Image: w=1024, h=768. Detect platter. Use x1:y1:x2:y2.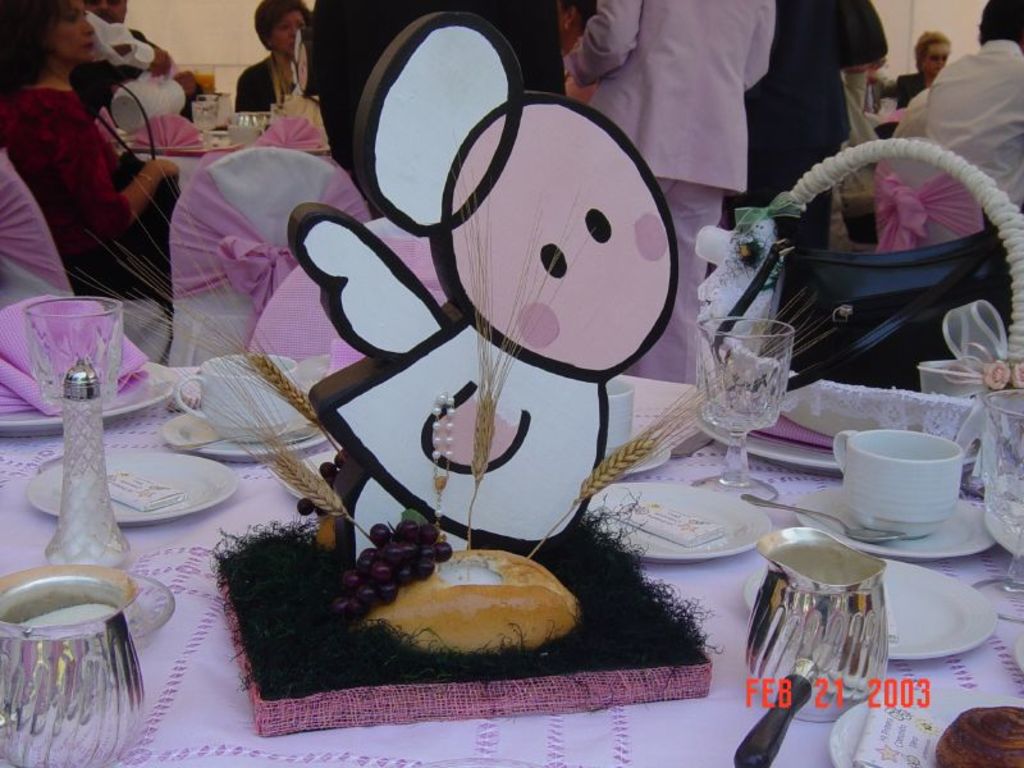
584:479:771:564.
